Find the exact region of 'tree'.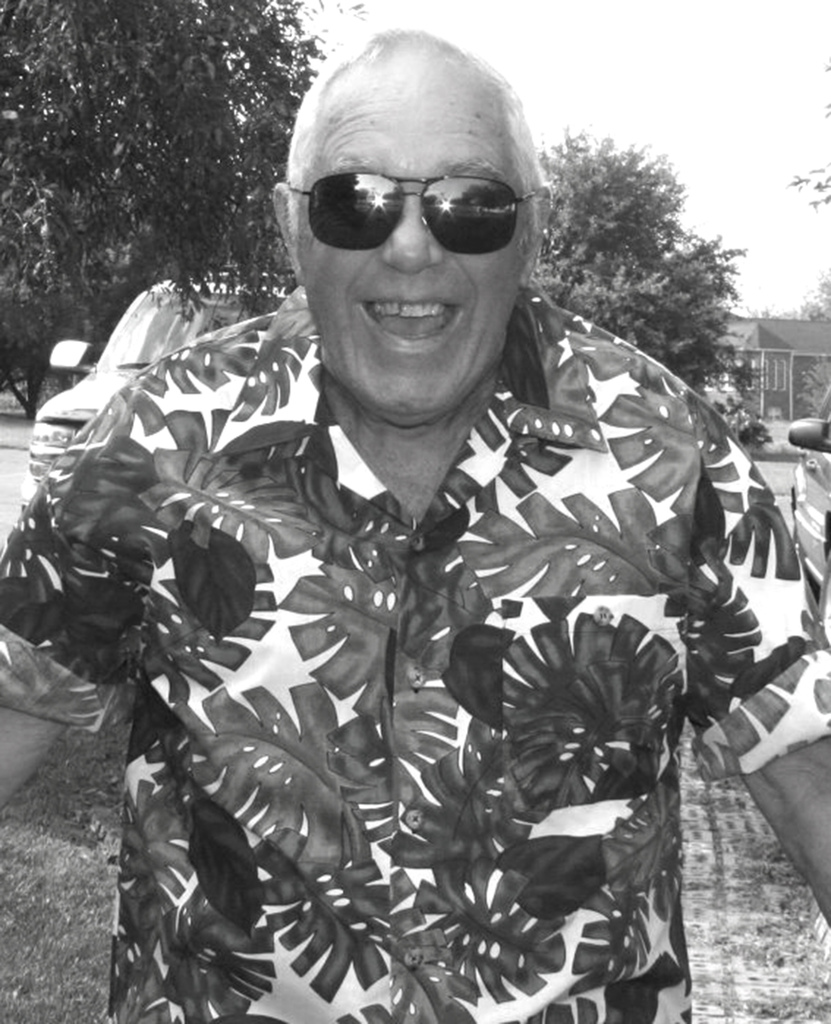
Exact region: crop(528, 138, 754, 406).
